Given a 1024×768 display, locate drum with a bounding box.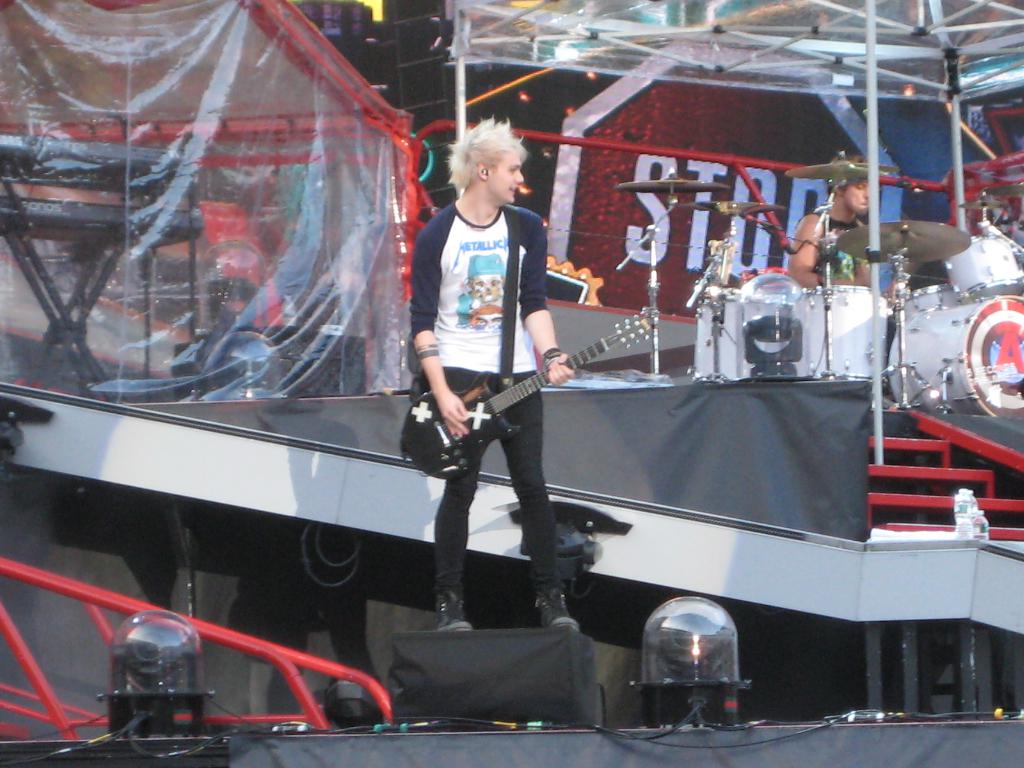
Located: (left=943, top=236, right=1023, bottom=302).
